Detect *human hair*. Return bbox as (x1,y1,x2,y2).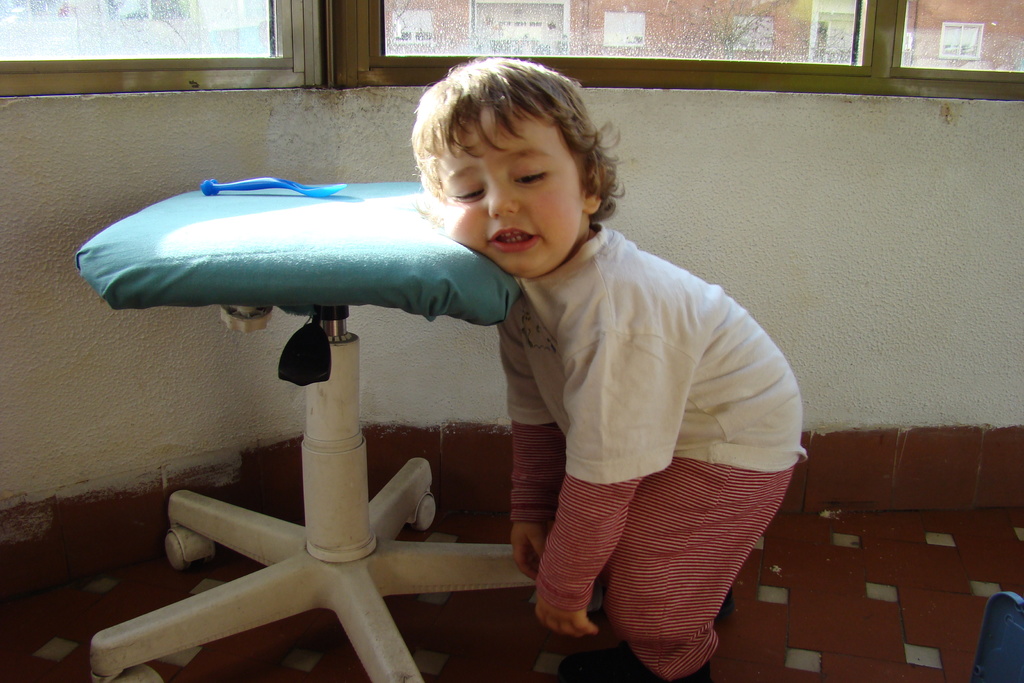
(417,52,609,239).
